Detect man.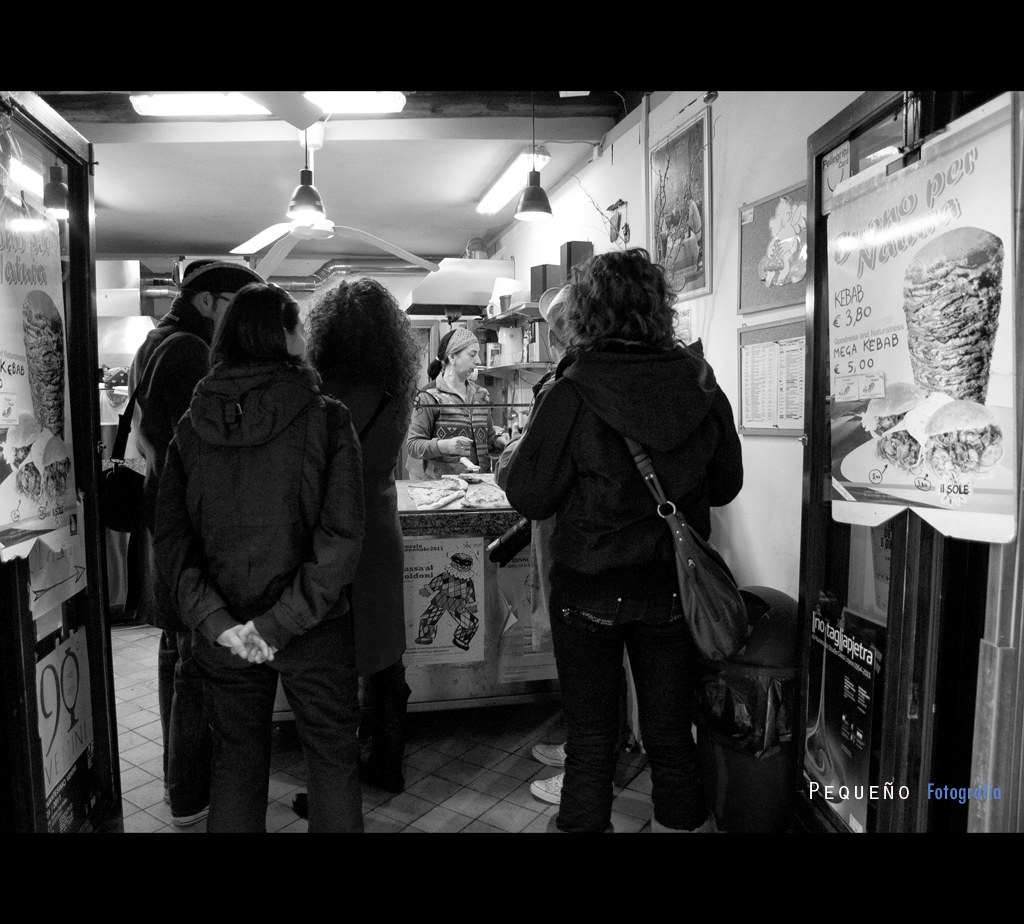
Detected at <box>122,255,240,835</box>.
